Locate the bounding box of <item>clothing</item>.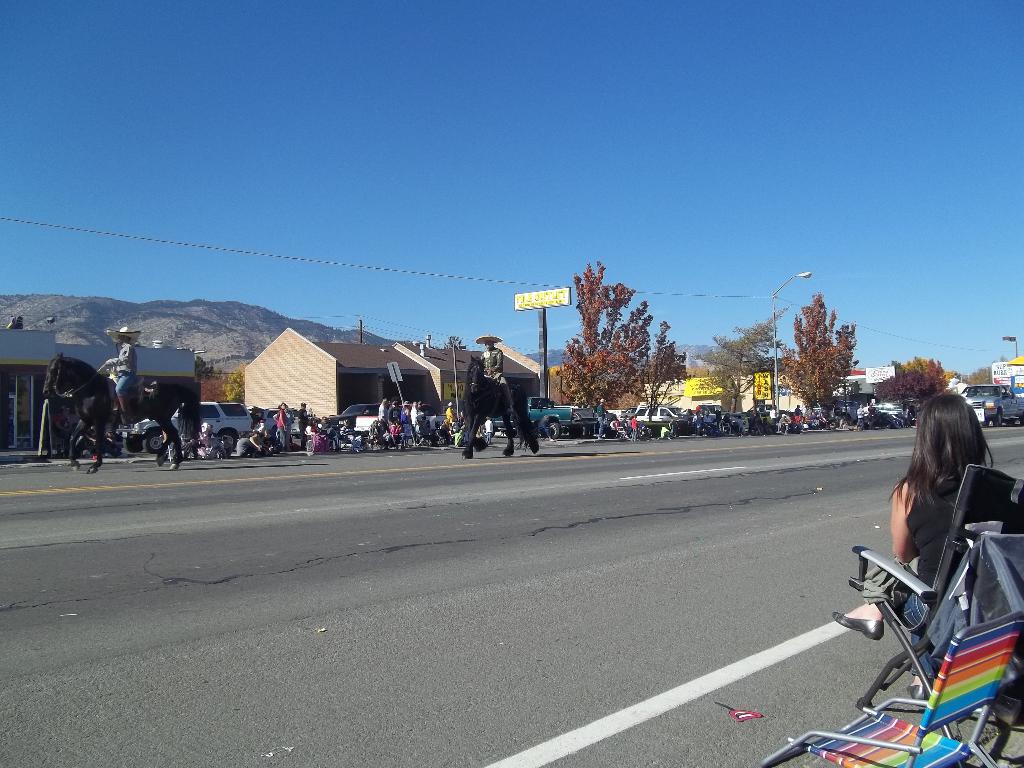
Bounding box: <region>108, 344, 140, 393</region>.
